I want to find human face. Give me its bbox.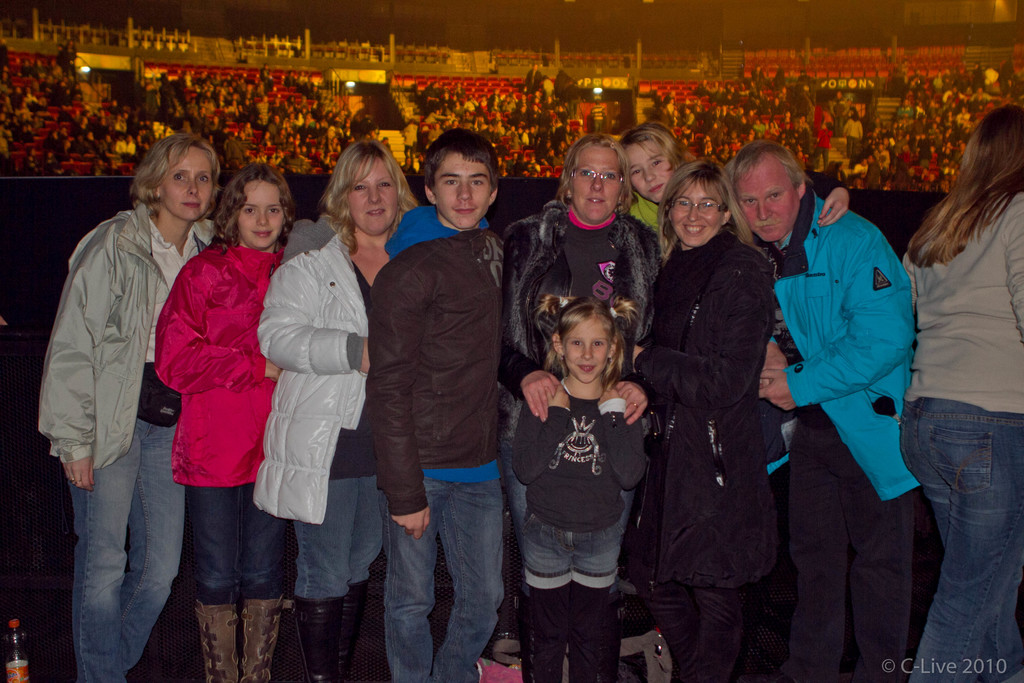
l=671, t=178, r=724, b=243.
